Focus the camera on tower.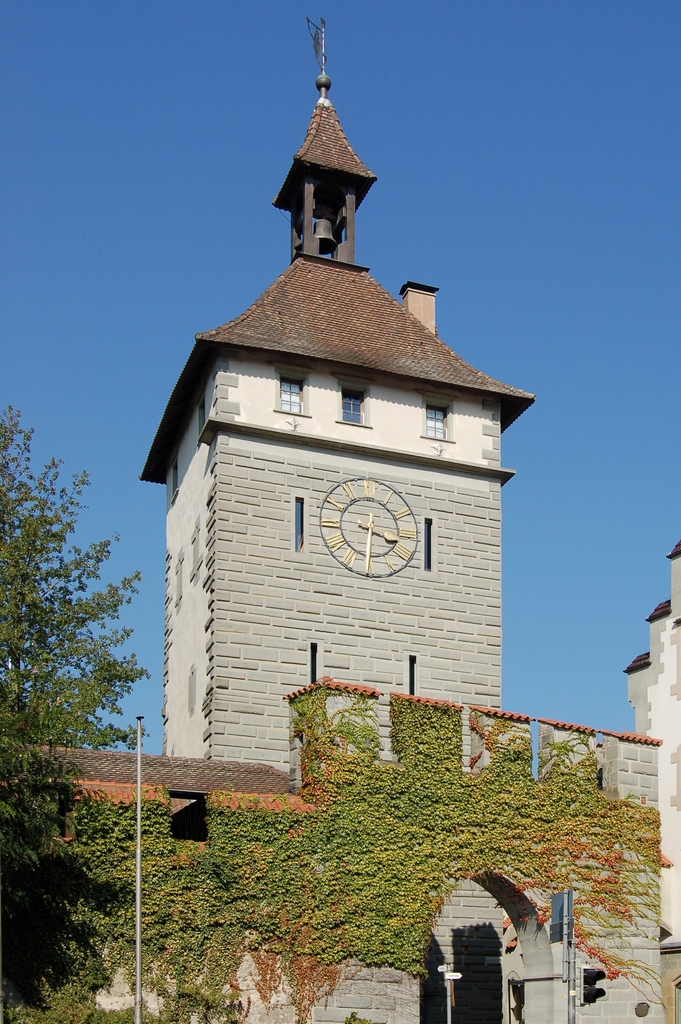
Focus region: crop(129, 13, 541, 781).
